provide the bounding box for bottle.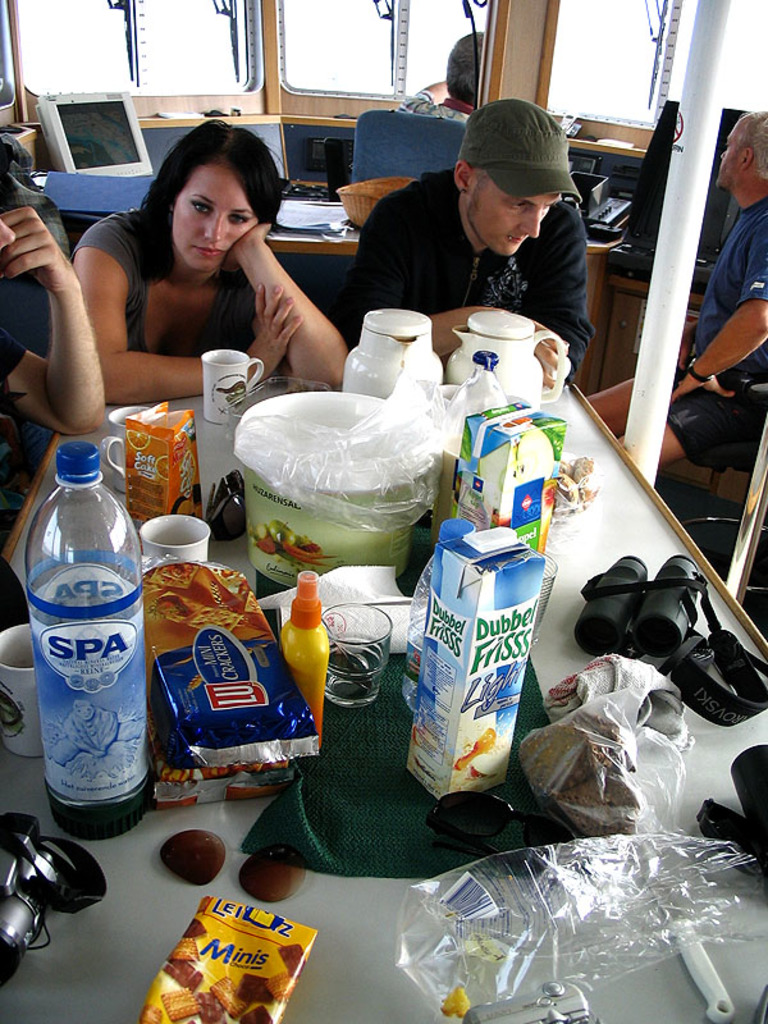
{"x1": 15, "y1": 413, "x2": 147, "y2": 842}.
